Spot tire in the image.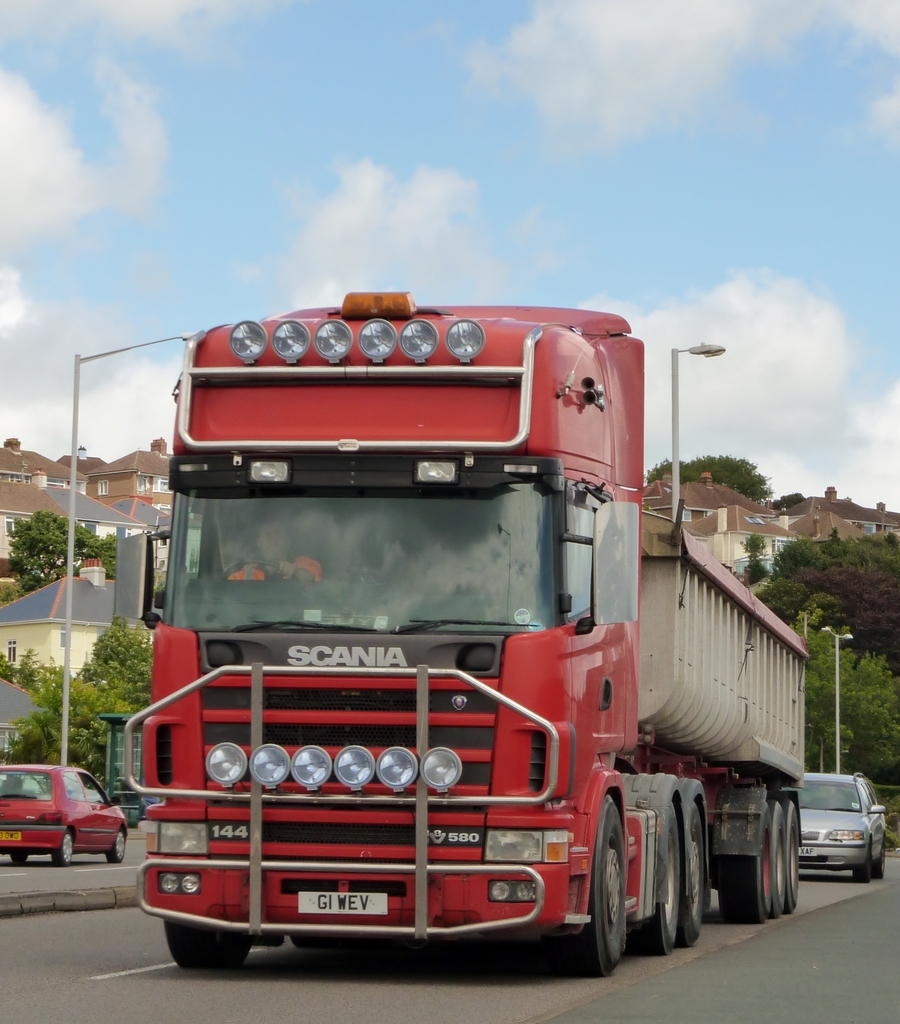
tire found at {"x1": 877, "y1": 834, "x2": 887, "y2": 877}.
